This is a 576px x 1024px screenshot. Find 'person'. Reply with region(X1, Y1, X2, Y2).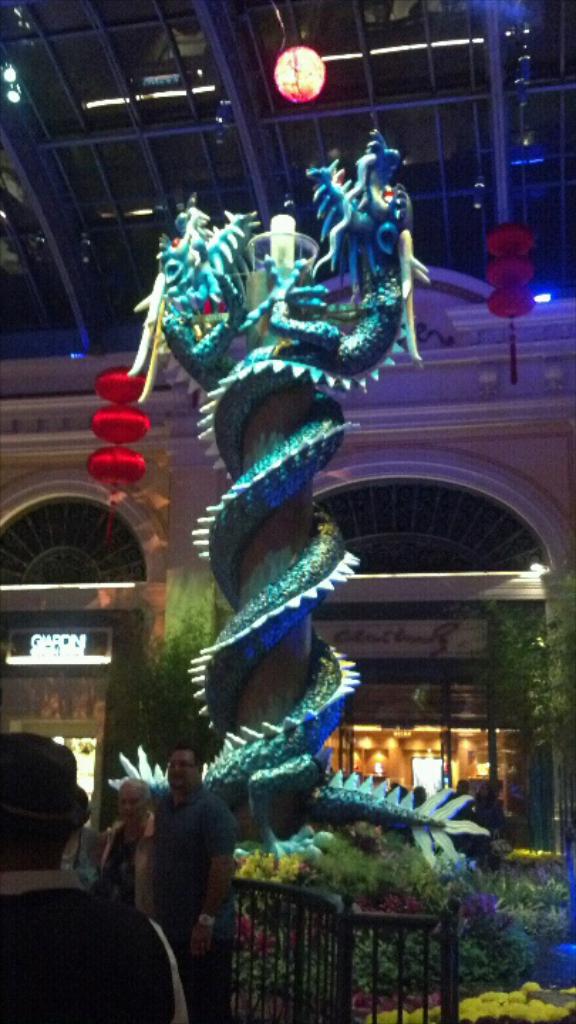
region(91, 769, 164, 929).
